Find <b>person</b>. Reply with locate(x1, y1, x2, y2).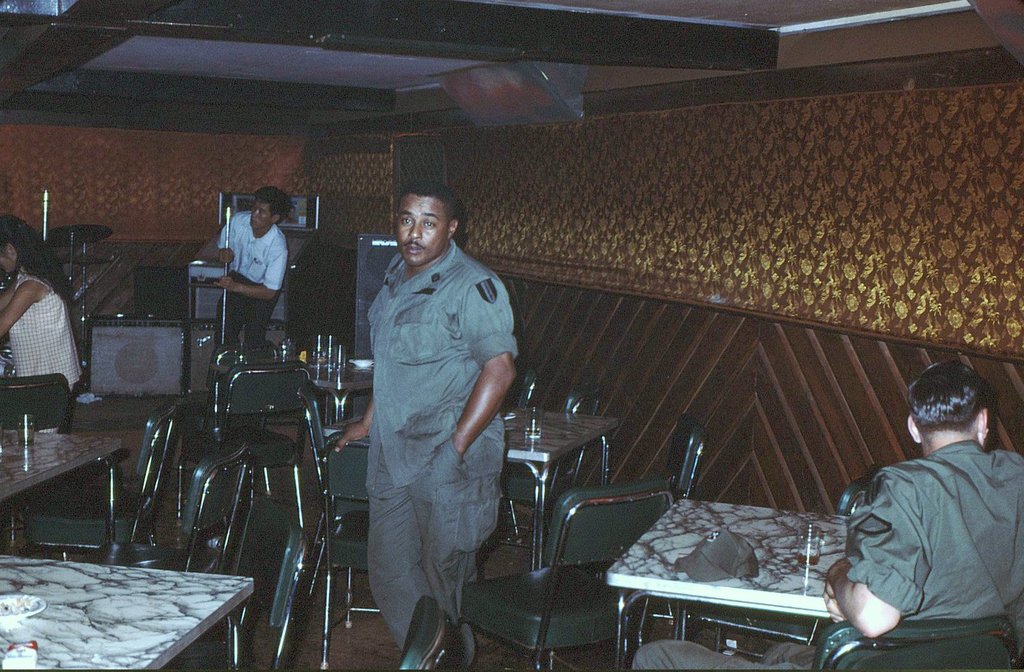
locate(209, 186, 292, 346).
